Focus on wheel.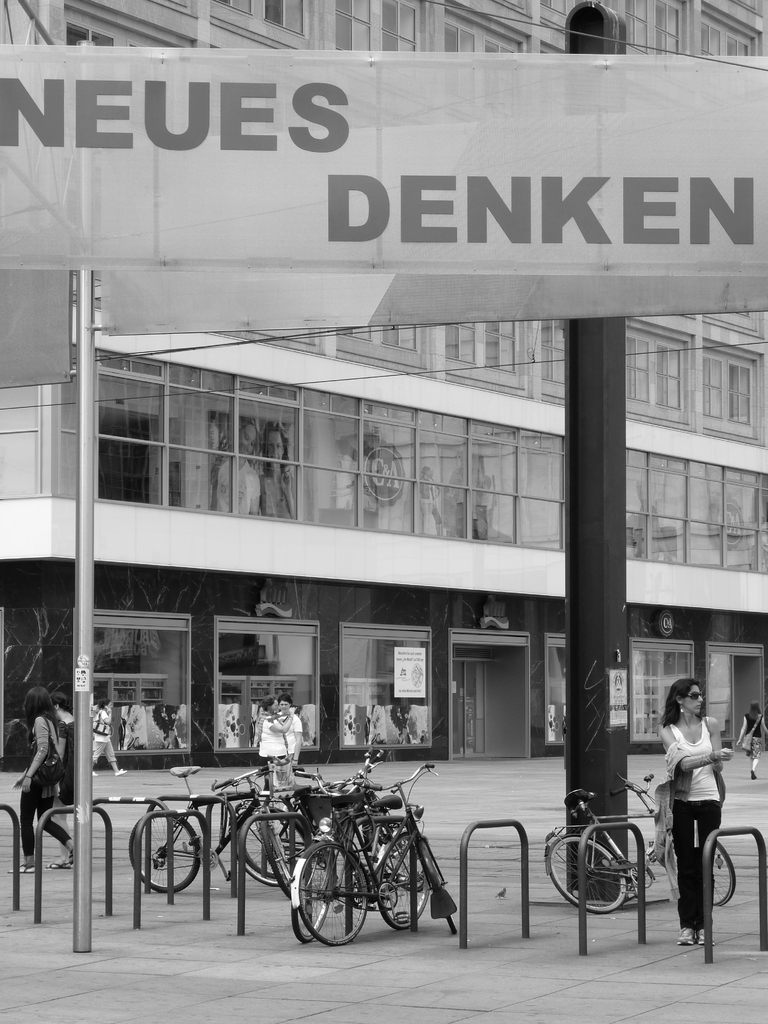
Focused at <region>221, 792, 321, 883</region>.
